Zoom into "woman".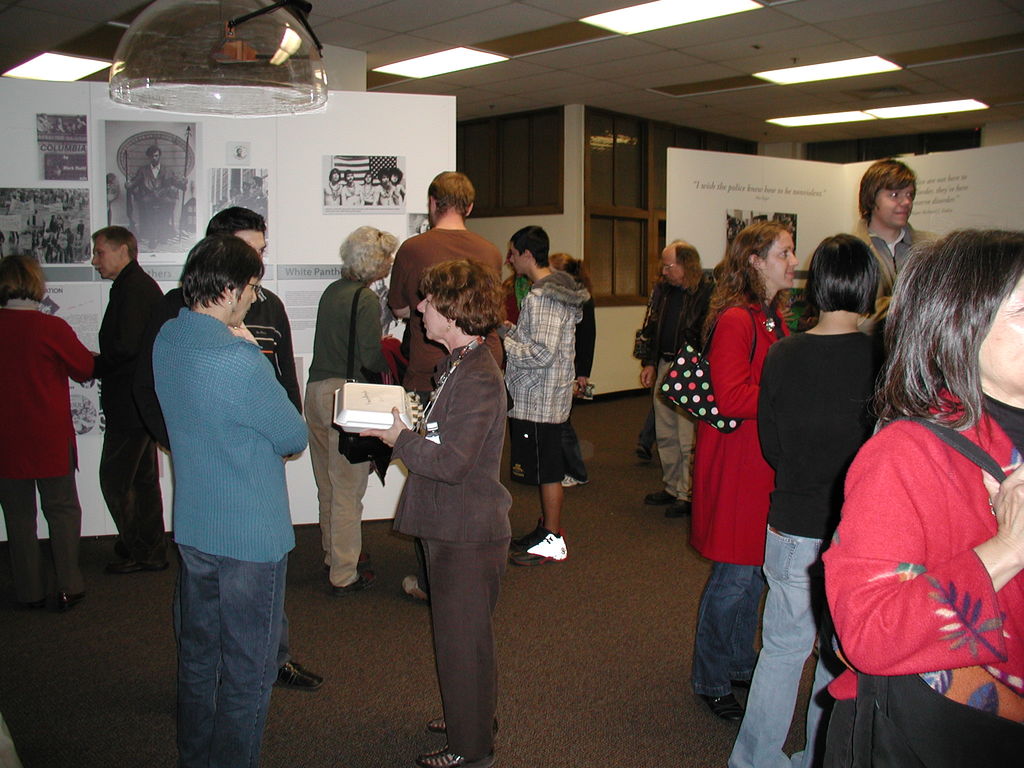
Zoom target: 685, 218, 805, 726.
